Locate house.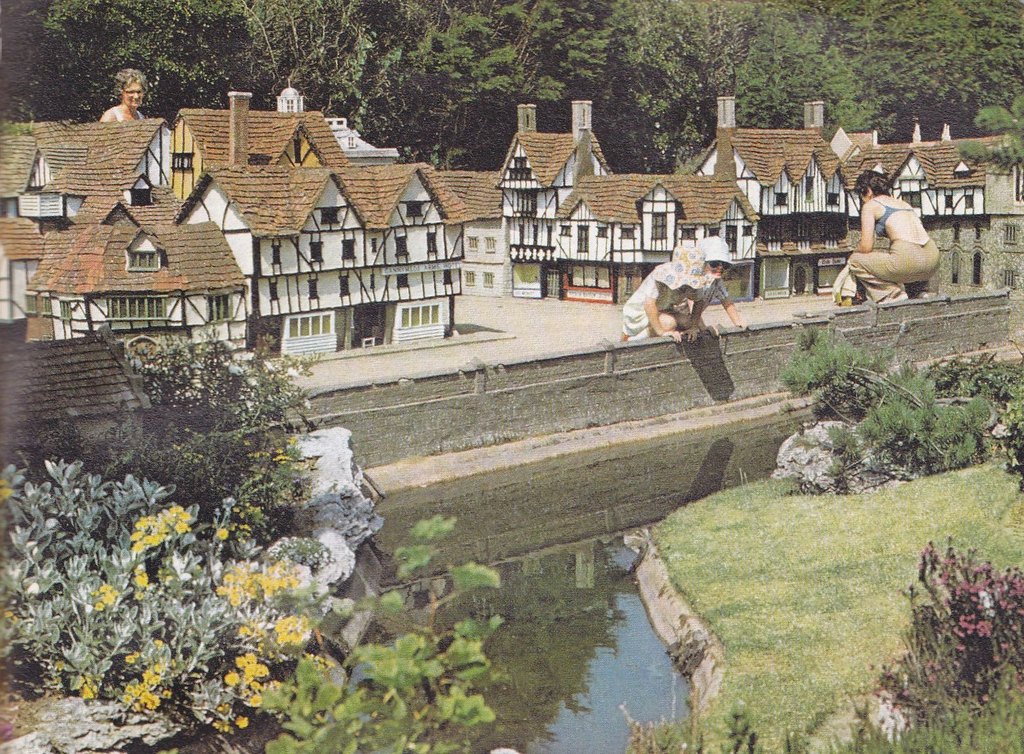
Bounding box: Rect(807, 151, 849, 294).
